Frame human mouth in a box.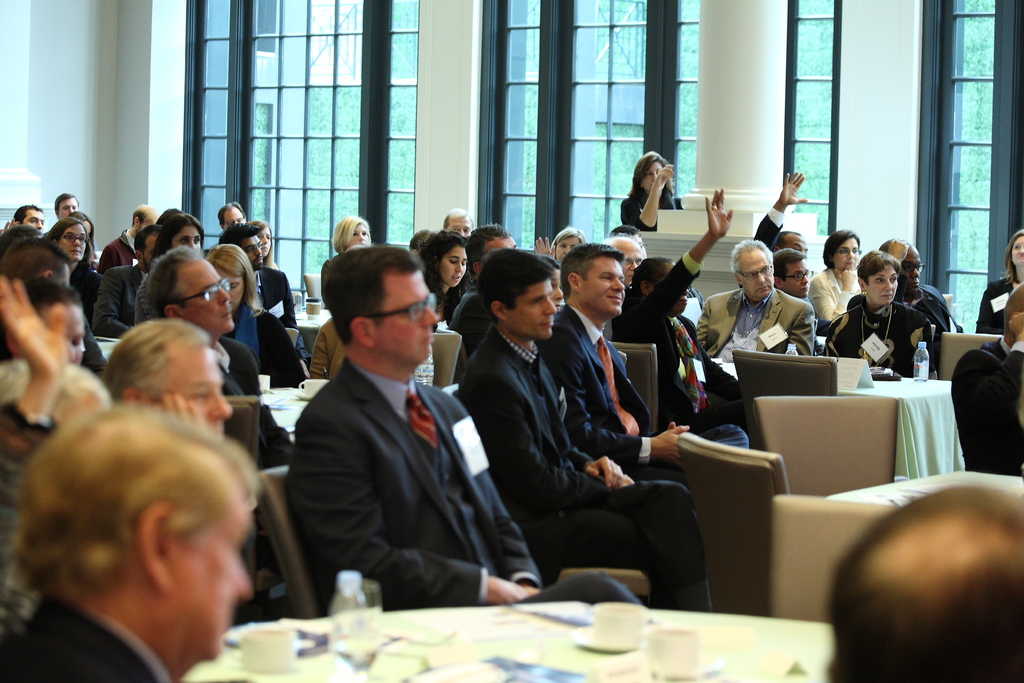
left=67, top=251, right=84, bottom=254.
